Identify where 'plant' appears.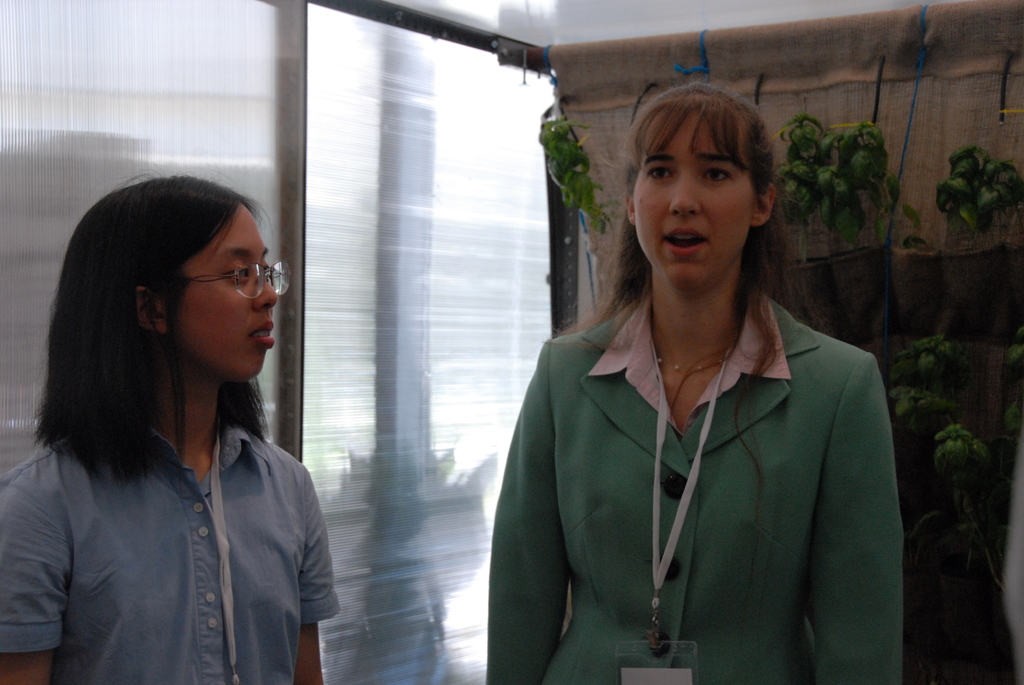
Appears at locate(936, 146, 1023, 251).
